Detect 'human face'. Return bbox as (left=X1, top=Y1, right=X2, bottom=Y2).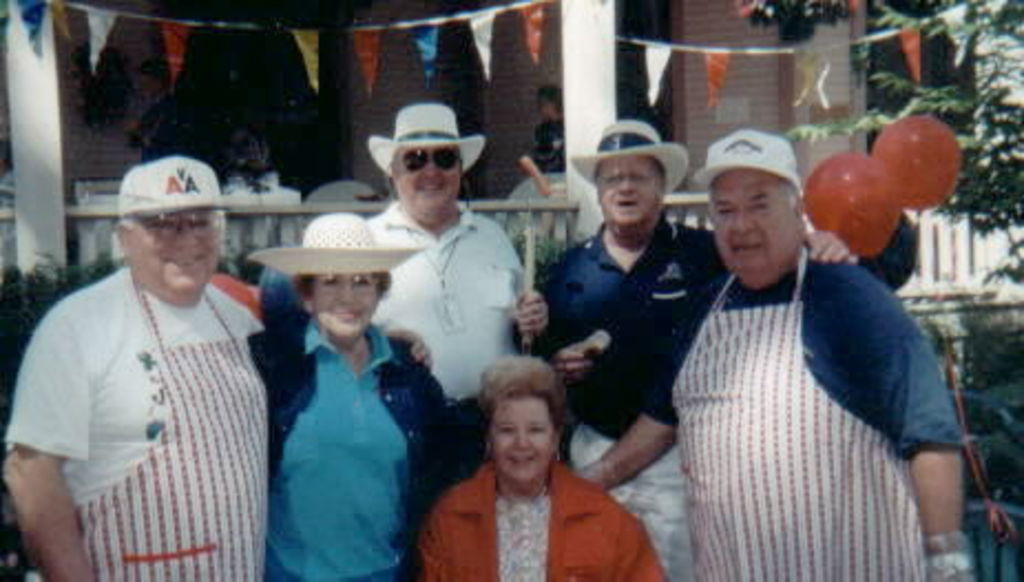
(left=305, top=263, right=378, bottom=341).
